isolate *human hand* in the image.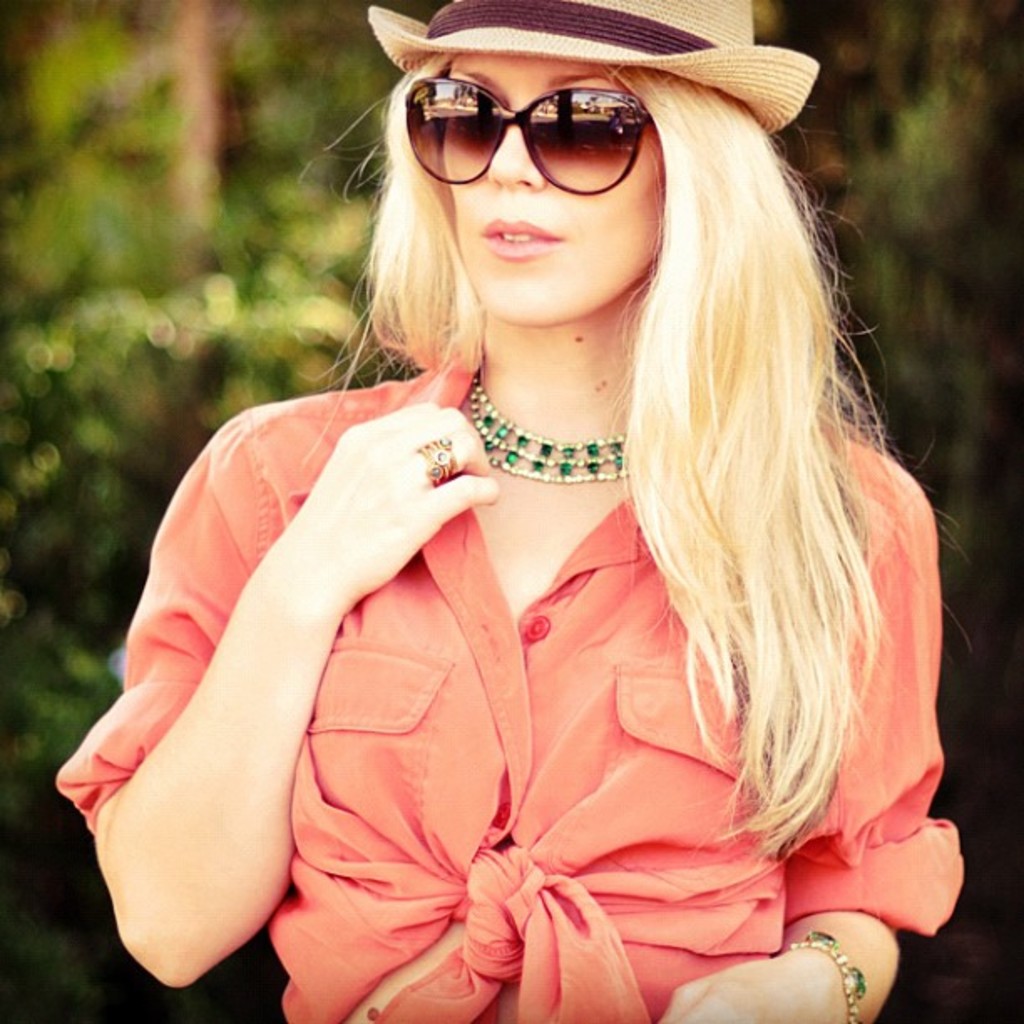
Isolated region: left=656, top=950, right=848, bottom=1022.
